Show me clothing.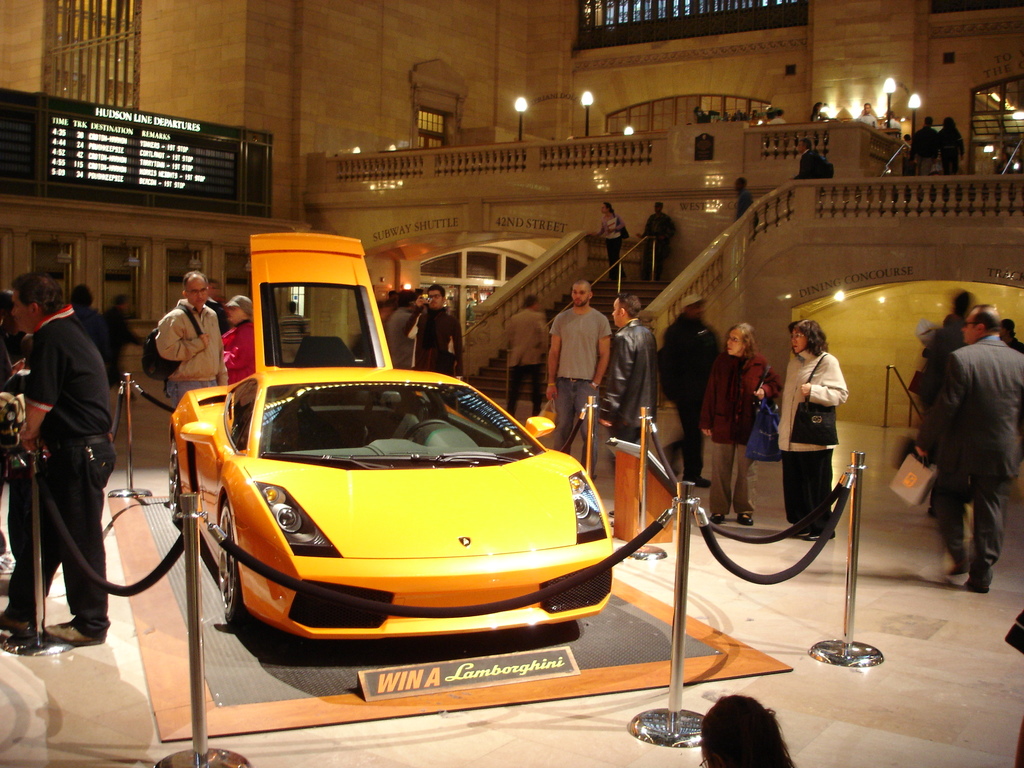
clothing is here: 278,305,308,364.
